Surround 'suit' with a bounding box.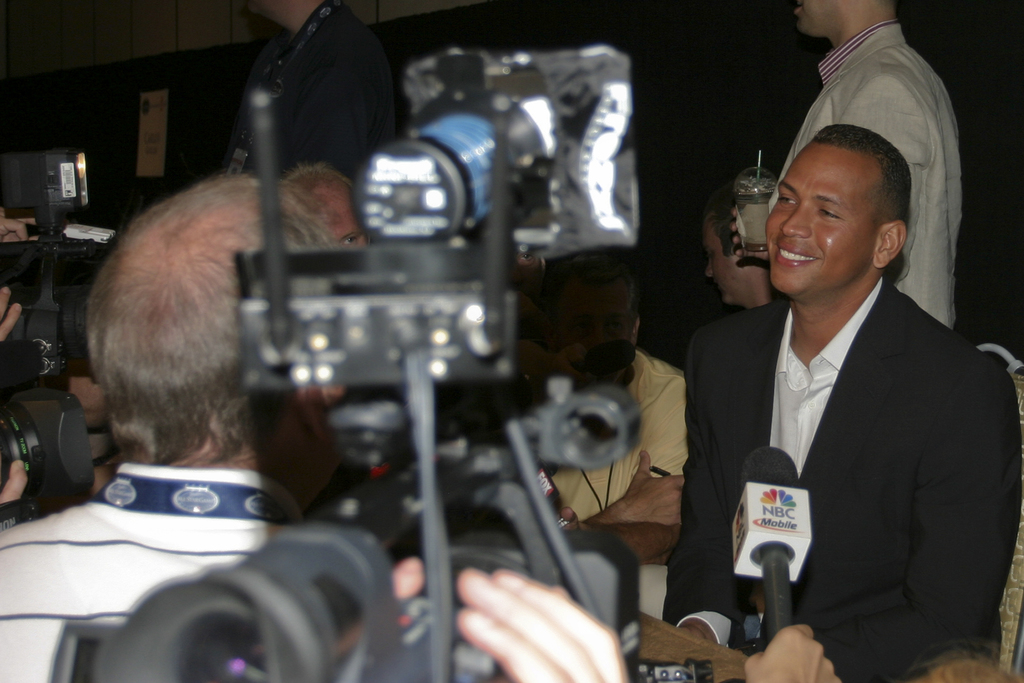
<region>689, 271, 1023, 682</region>.
